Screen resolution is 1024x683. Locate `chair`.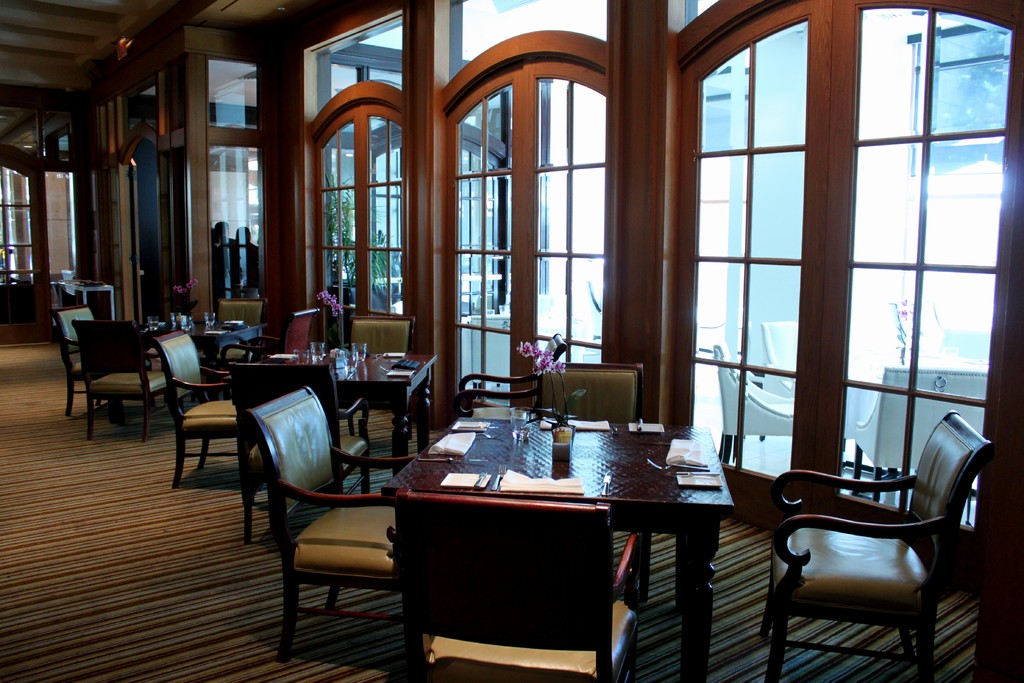
crop(452, 333, 567, 421).
